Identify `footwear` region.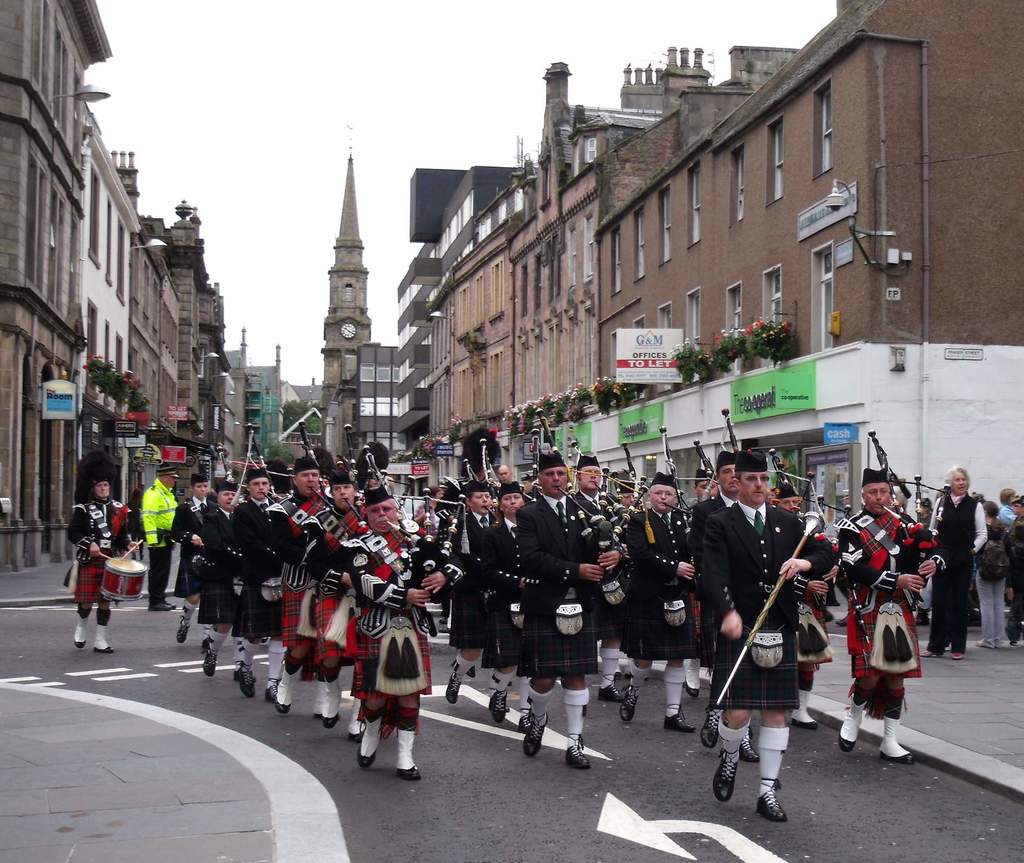
Region: Rect(611, 670, 624, 680).
